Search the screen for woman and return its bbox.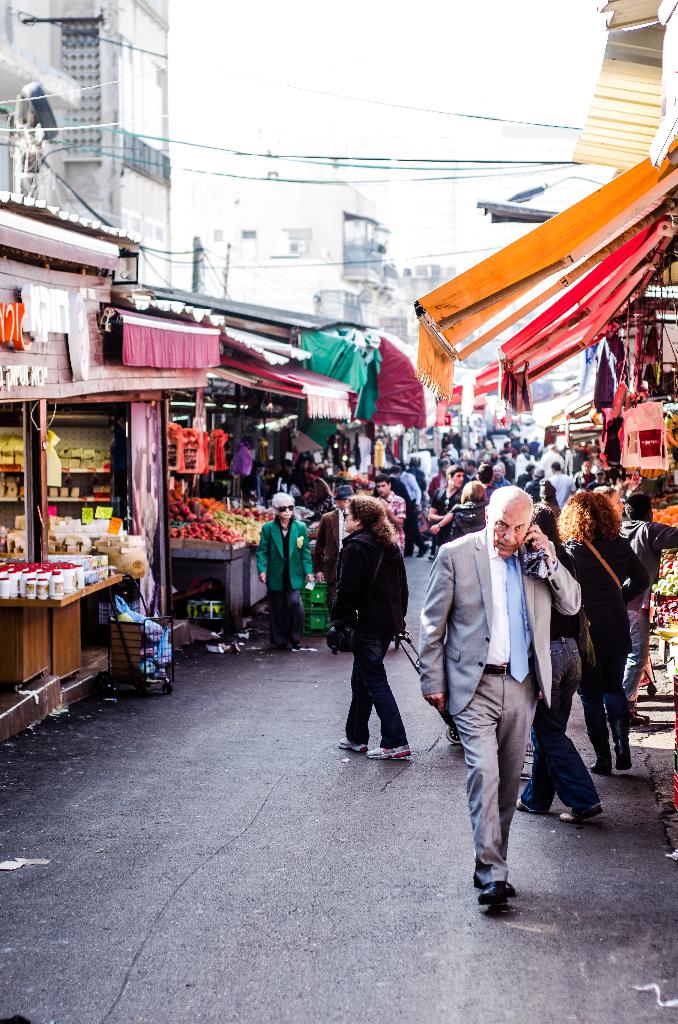
Found: [x1=516, y1=503, x2=604, y2=817].
